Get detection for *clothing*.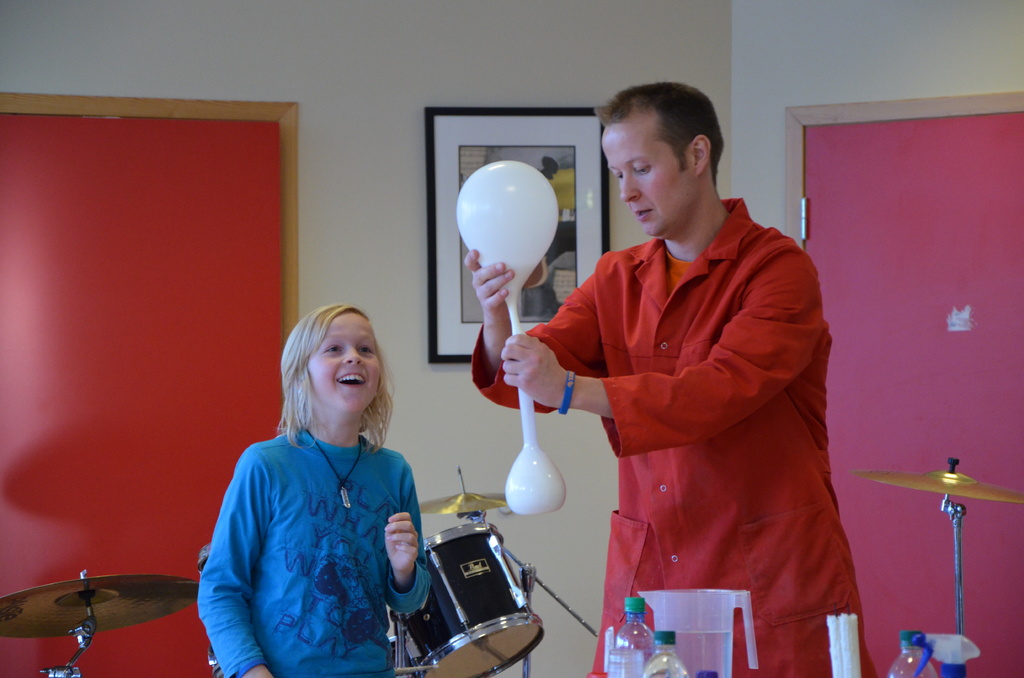
Detection: [473, 201, 878, 677].
